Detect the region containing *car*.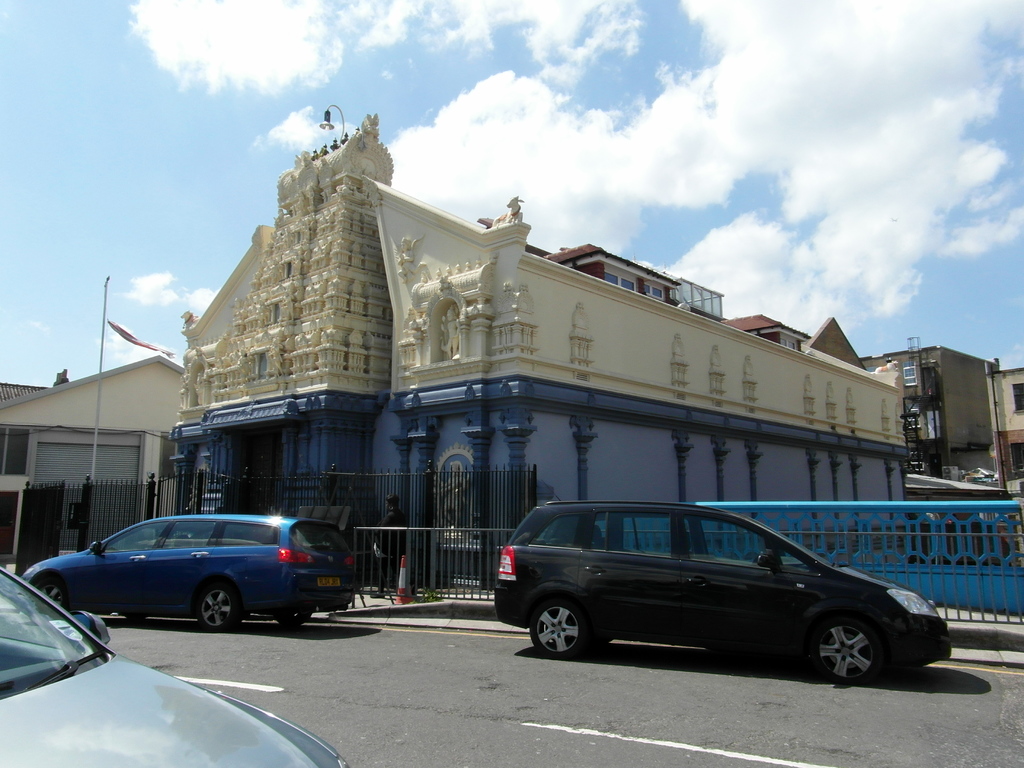
detection(0, 566, 354, 767).
